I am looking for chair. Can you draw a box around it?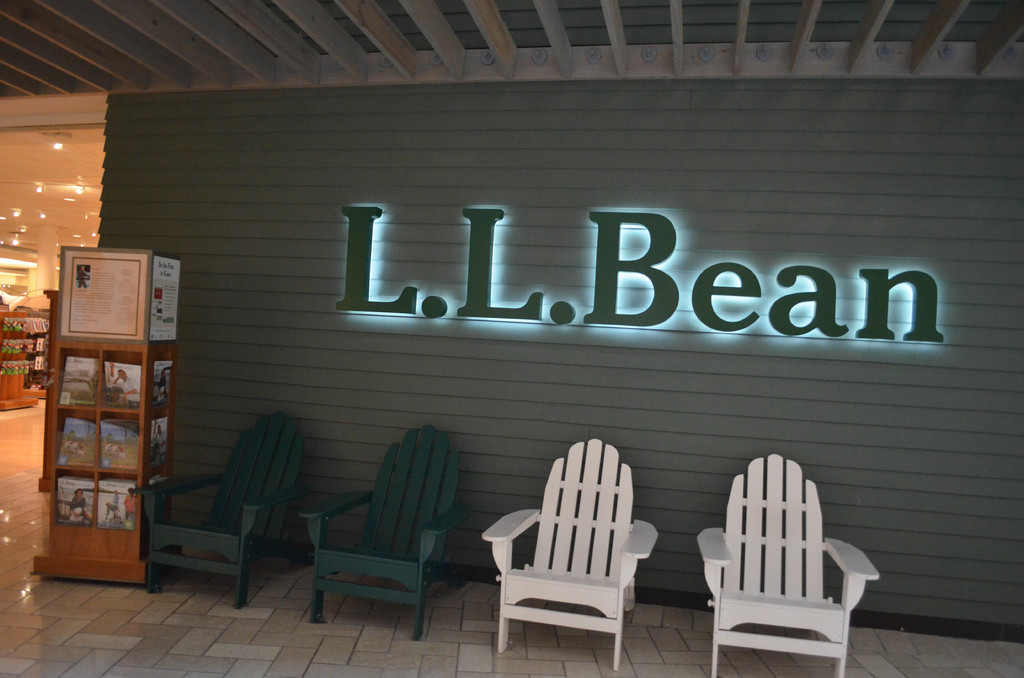
Sure, the bounding box is {"x1": 476, "y1": 442, "x2": 655, "y2": 677}.
